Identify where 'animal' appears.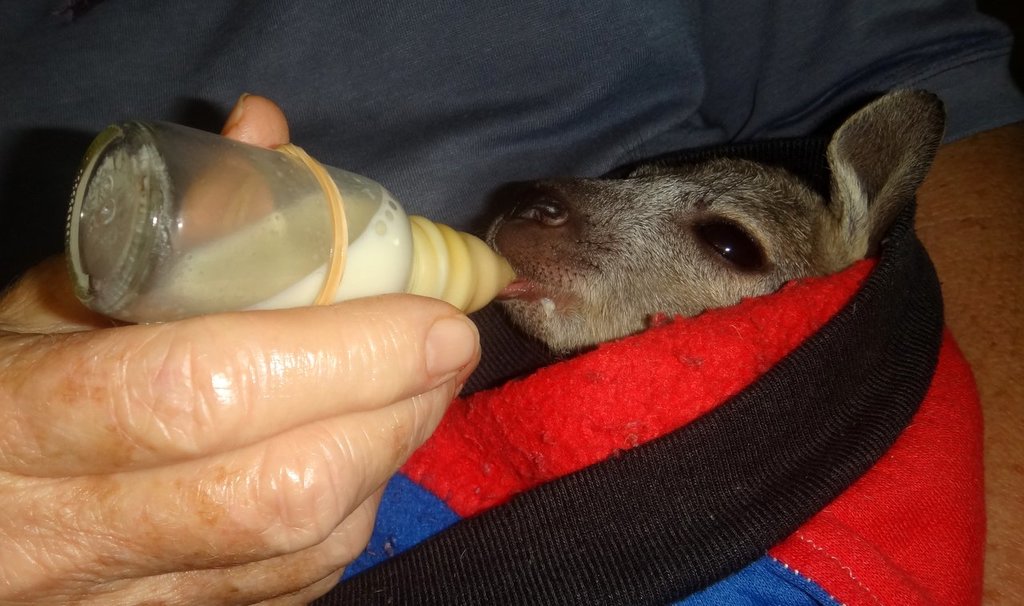
Appears at 480,86,947,351.
